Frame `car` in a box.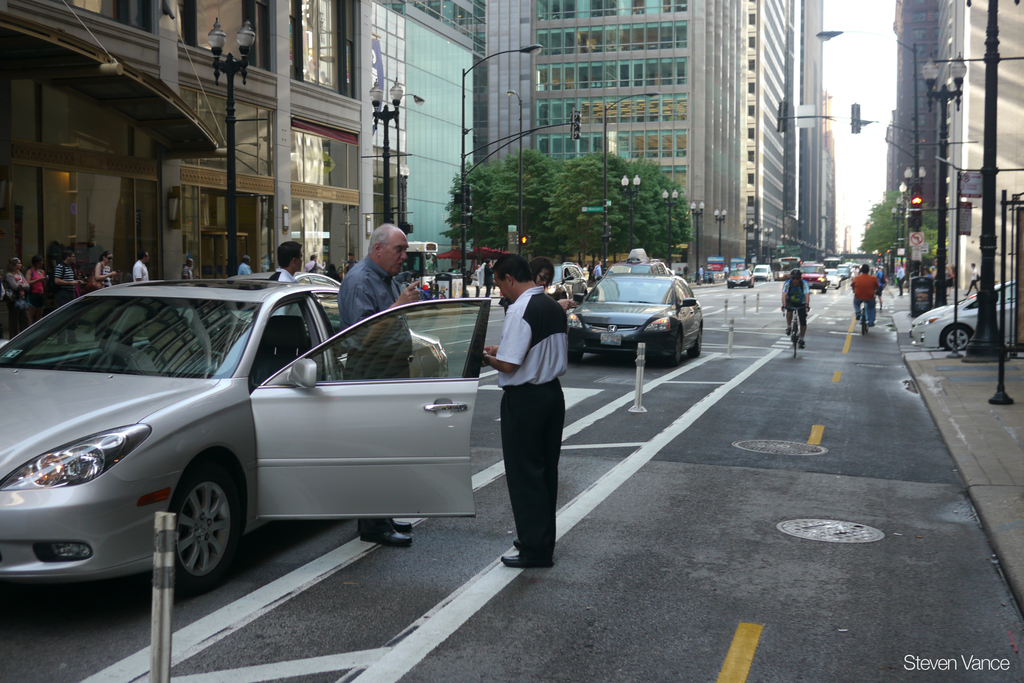
box(600, 245, 669, 280).
